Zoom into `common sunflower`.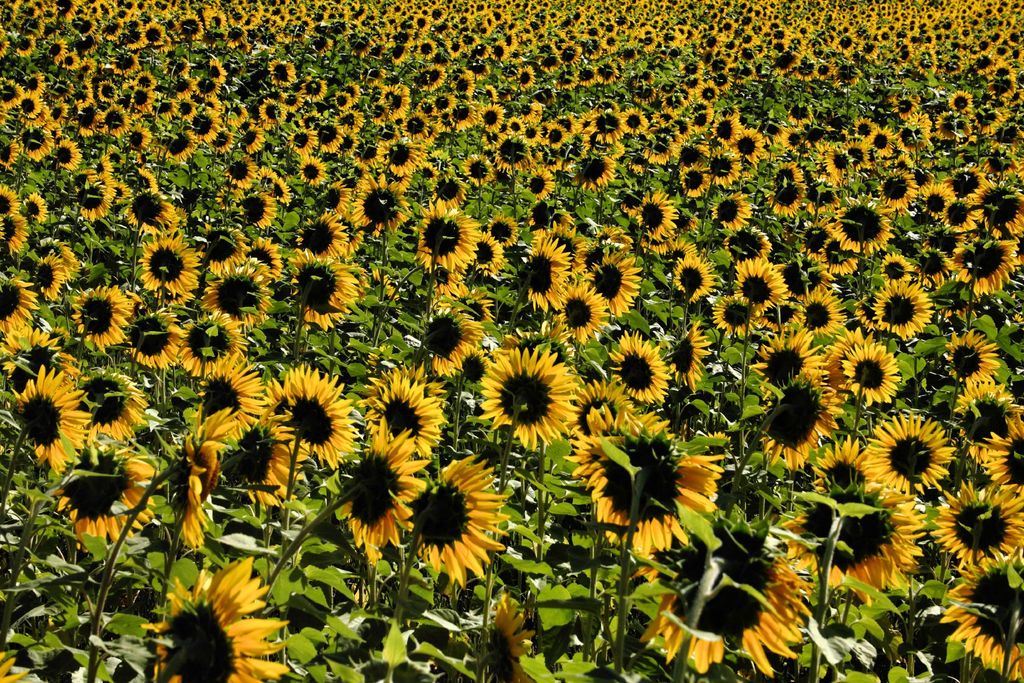
Zoom target: 125, 302, 184, 375.
